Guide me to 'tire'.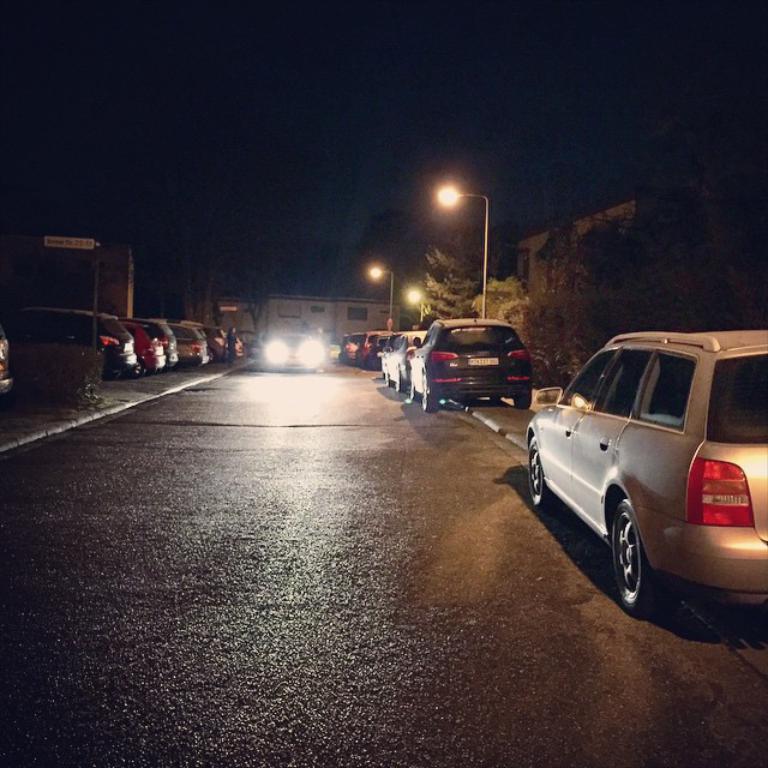
Guidance: x1=619 y1=500 x2=659 y2=616.
